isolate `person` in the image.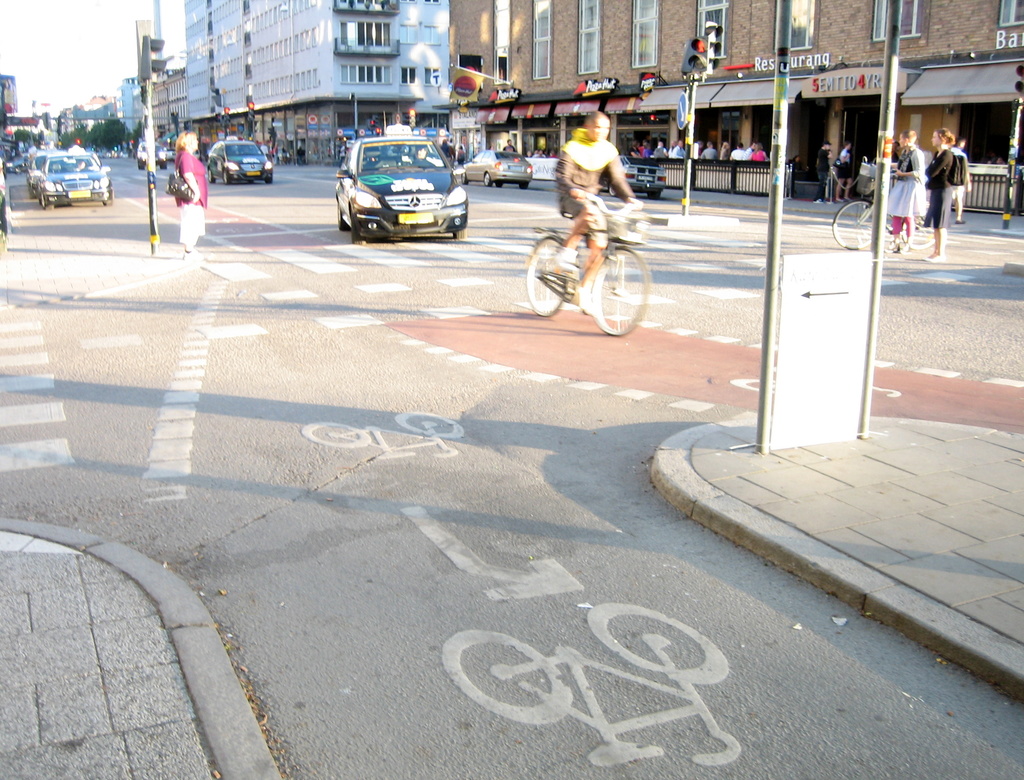
Isolated region: Rect(927, 128, 957, 263).
